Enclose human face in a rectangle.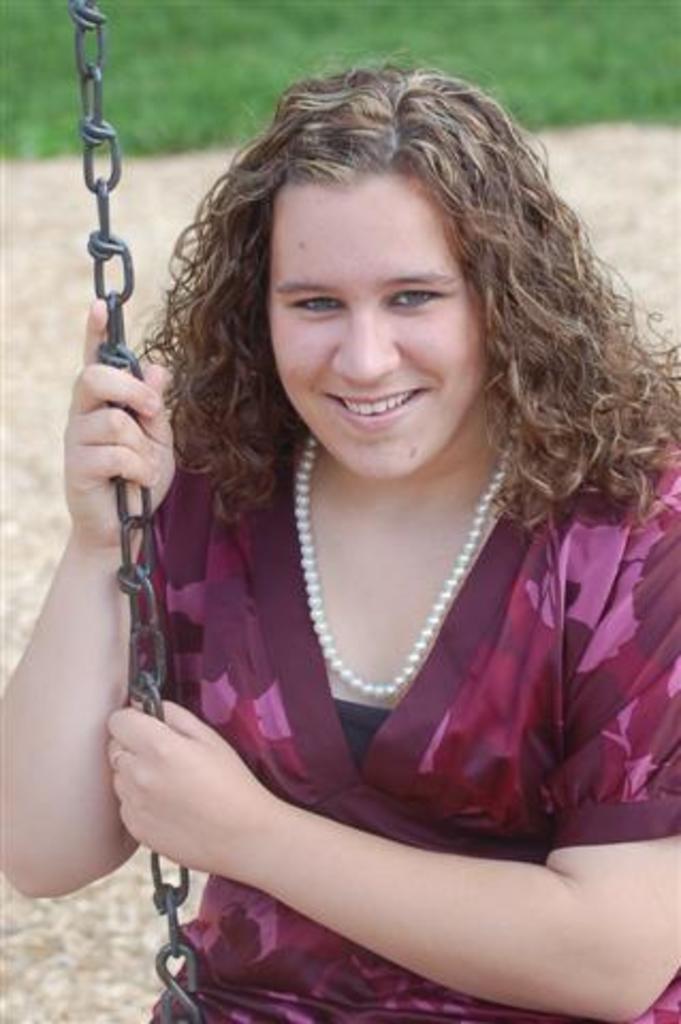
region(271, 169, 493, 476).
